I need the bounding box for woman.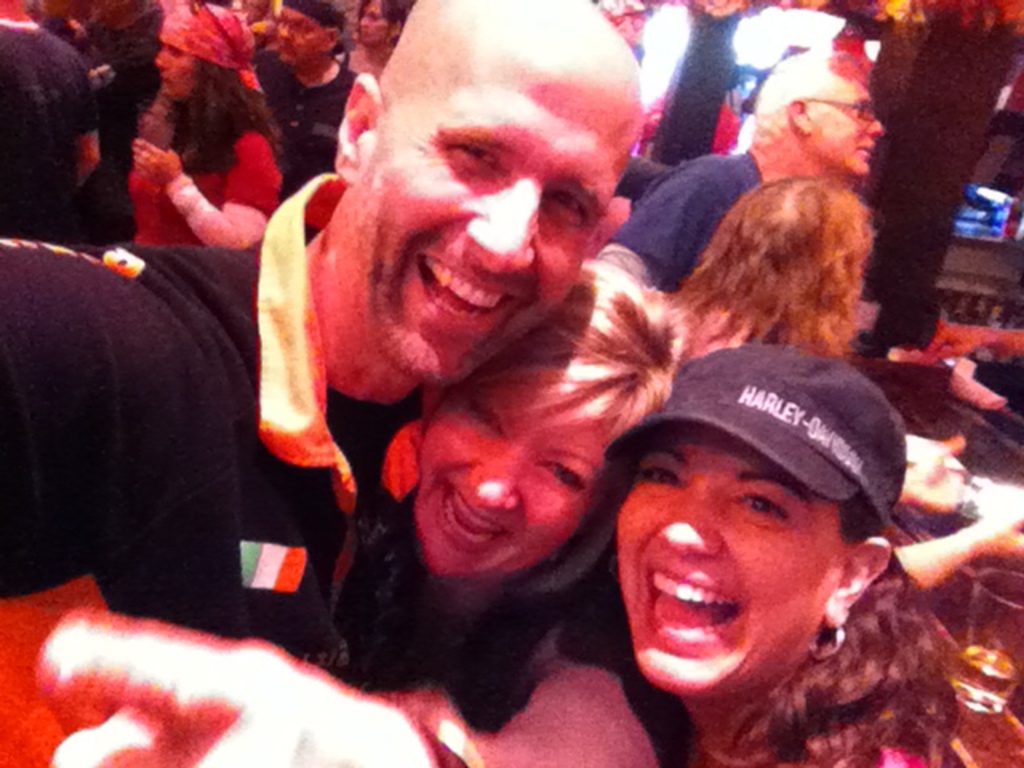
Here it is: 342,254,730,709.
